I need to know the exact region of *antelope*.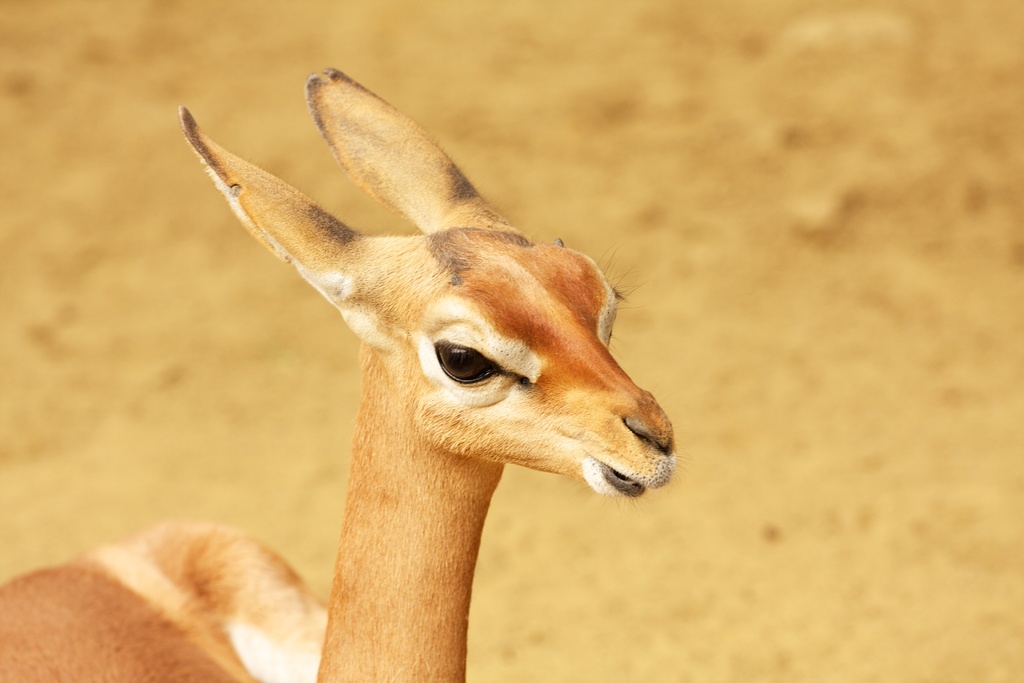
Region: (left=0, top=66, right=677, bottom=682).
